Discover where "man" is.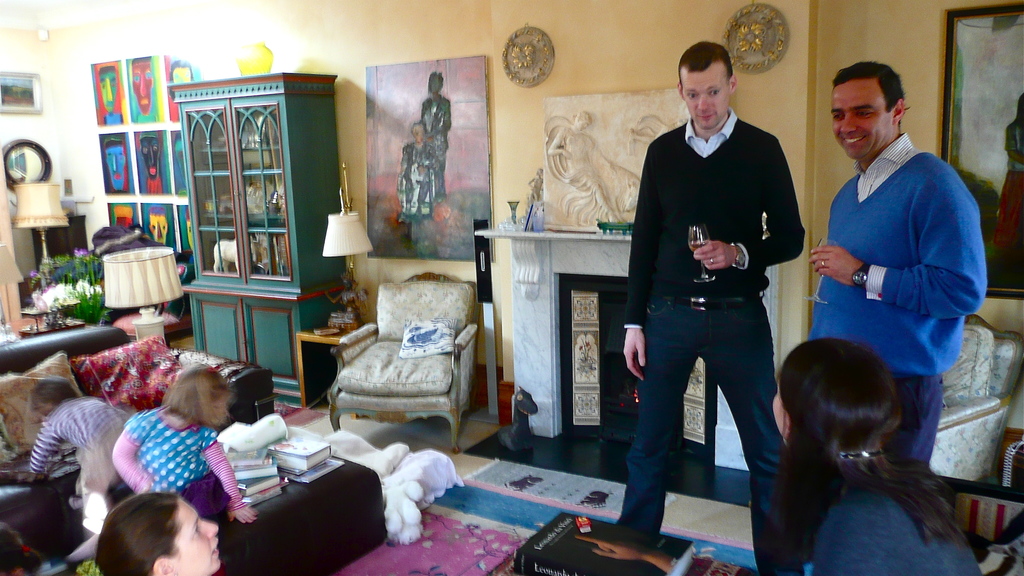
Discovered at <bbox>415, 70, 449, 187</bbox>.
